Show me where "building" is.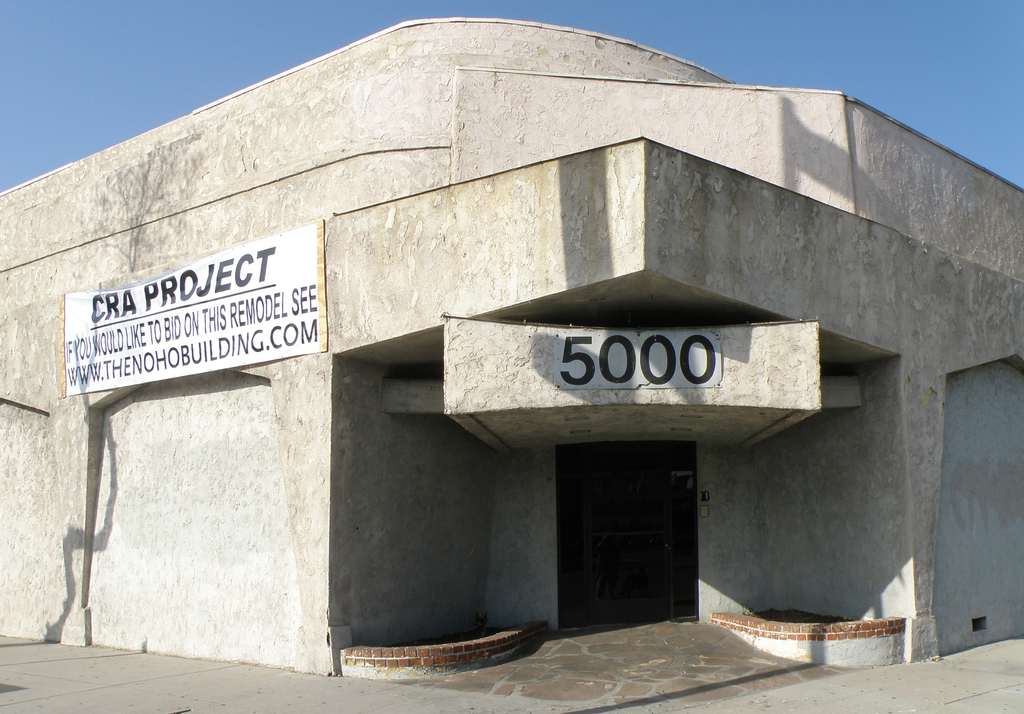
"building" is at x1=0 y1=16 x2=1023 y2=713.
